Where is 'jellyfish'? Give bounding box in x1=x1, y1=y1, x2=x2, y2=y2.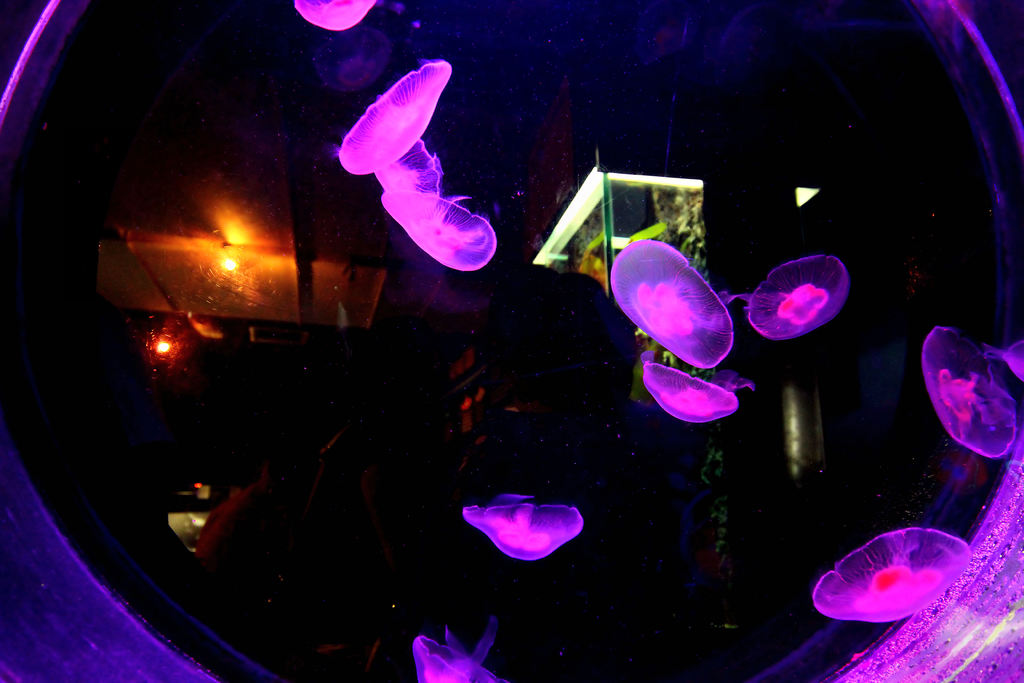
x1=409, y1=618, x2=510, y2=682.
